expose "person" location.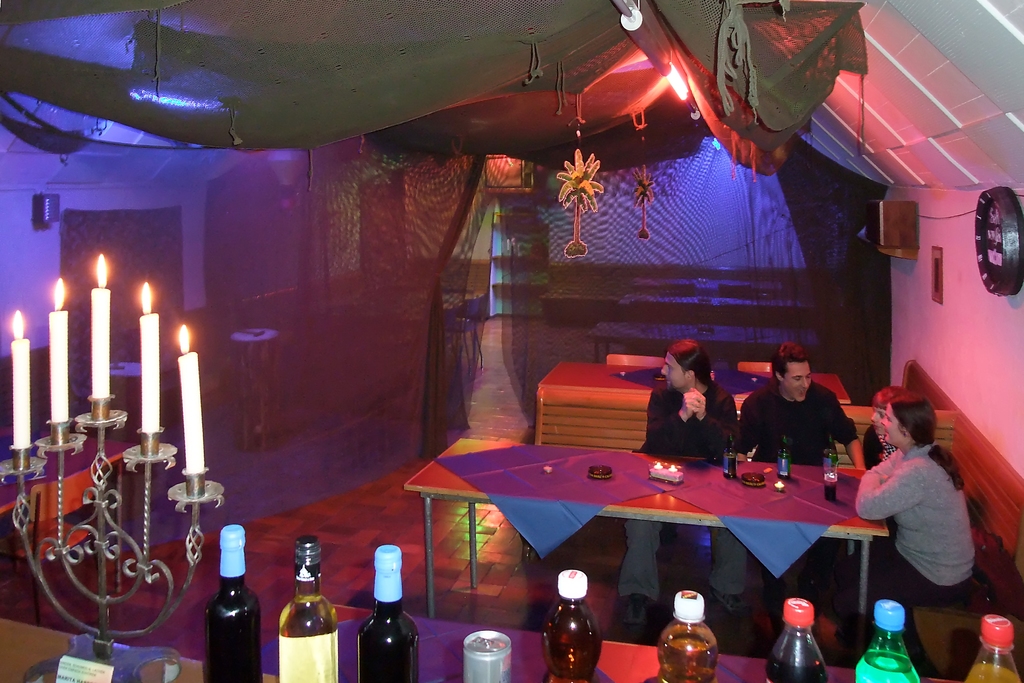
Exposed at locate(614, 335, 756, 614).
